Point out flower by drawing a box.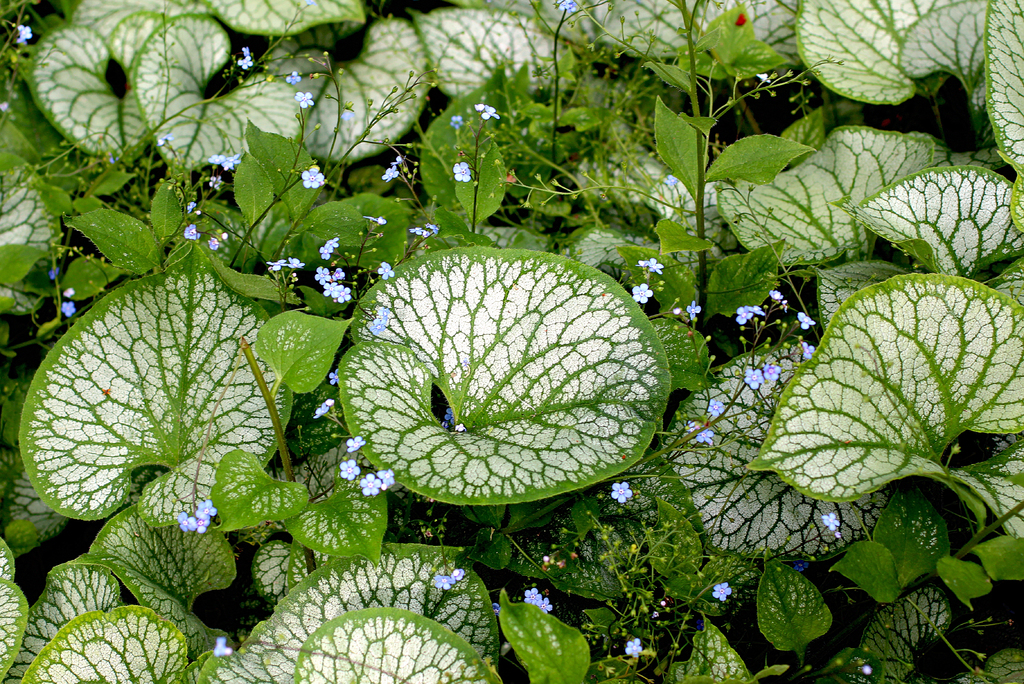
bbox=(211, 153, 241, 172).
